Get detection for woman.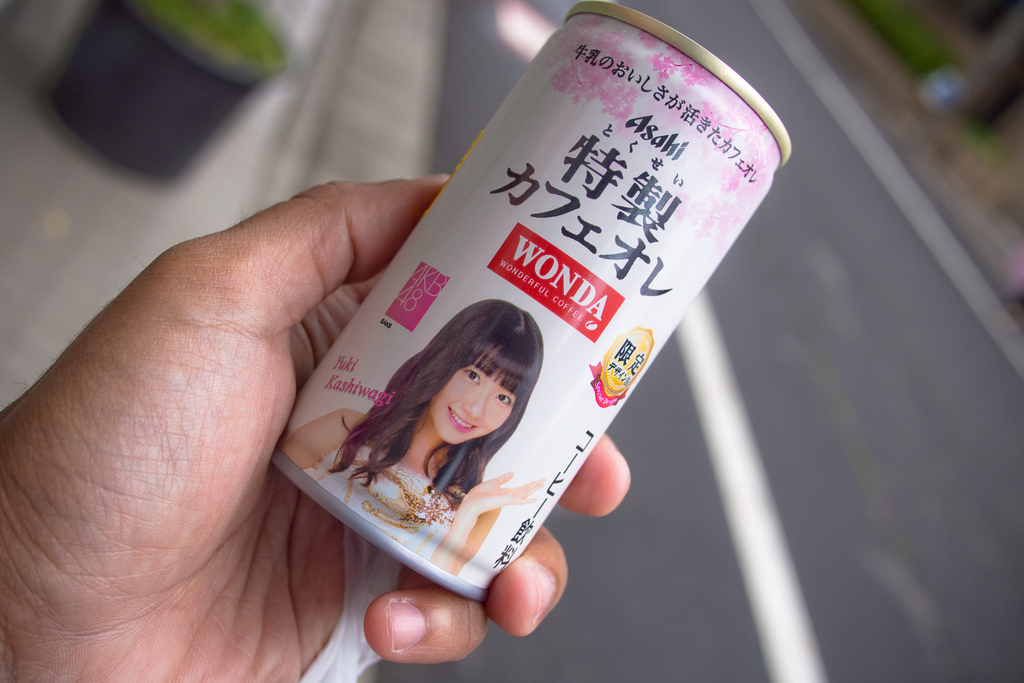
Detection: select_region(279, 298, 545, 585).
